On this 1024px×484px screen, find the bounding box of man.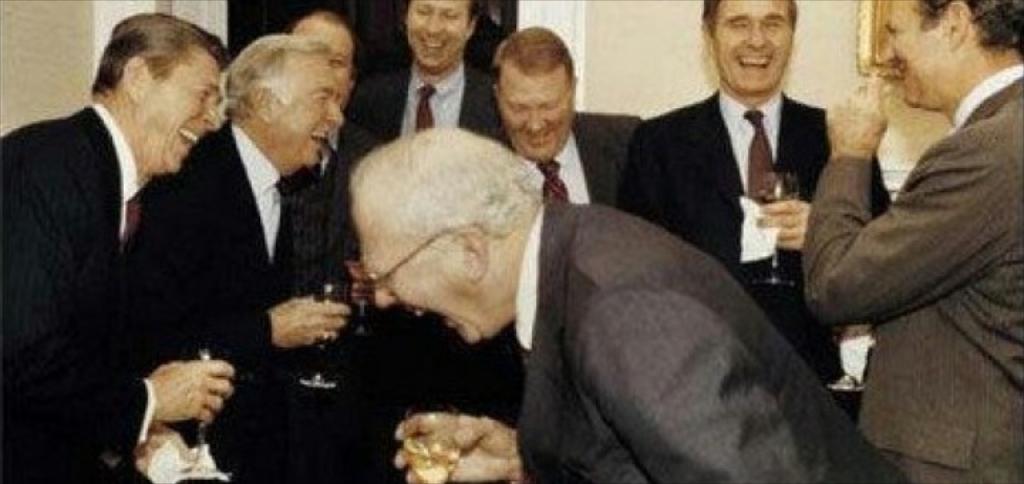
Bounding box: select_region(337, 0, 512, 152).
